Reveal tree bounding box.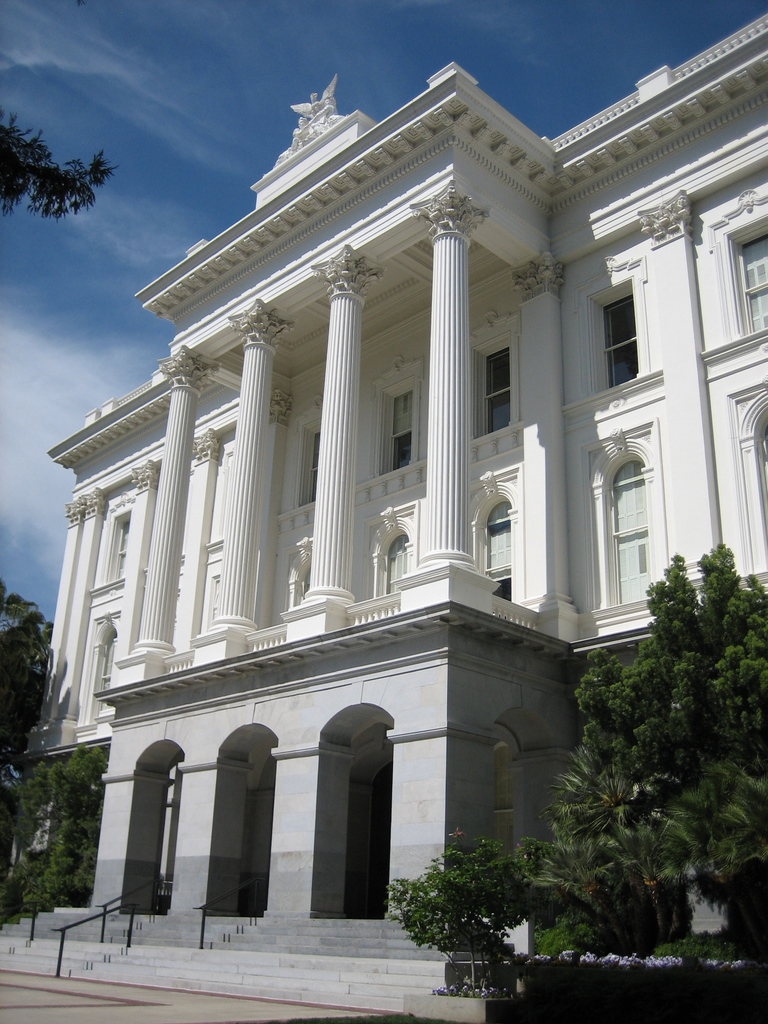
Revealed: select_region(385, 548, 767, 951).
